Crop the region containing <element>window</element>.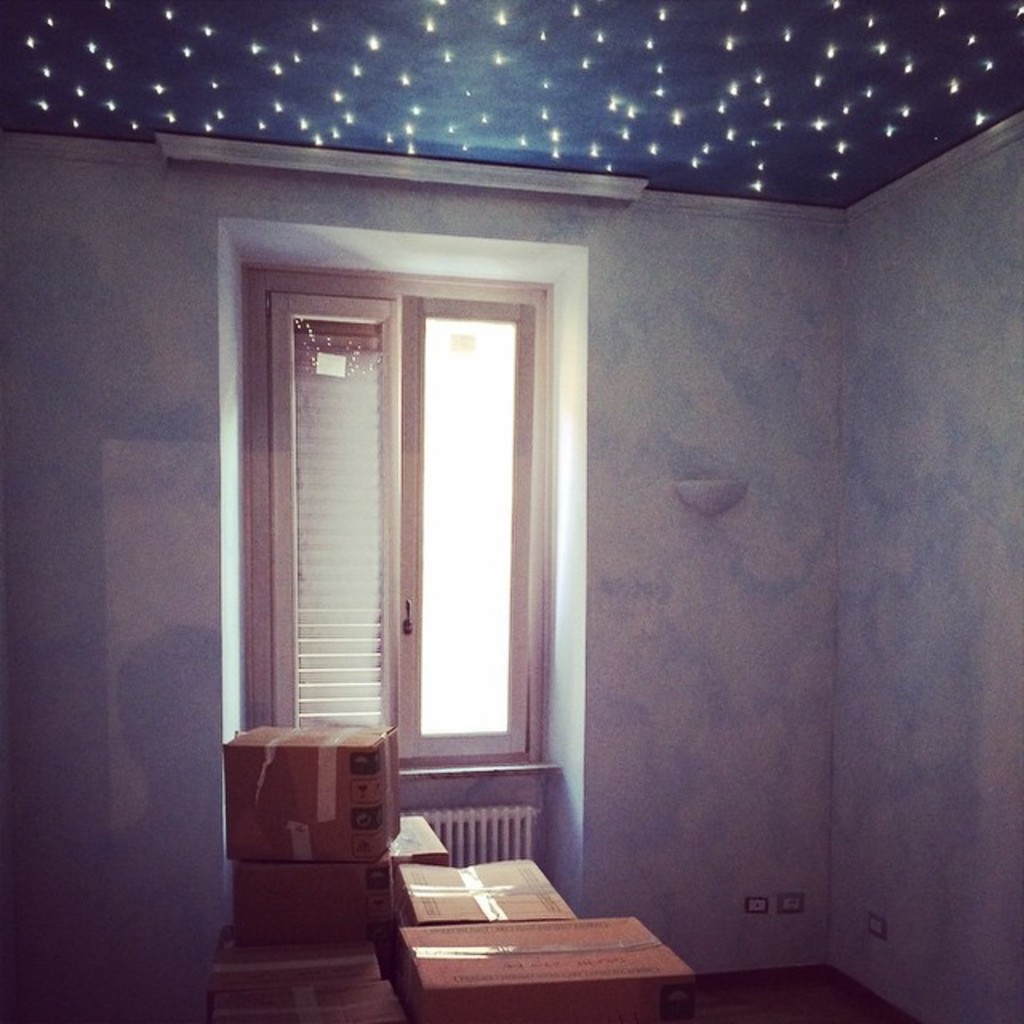
Crop region: [219, 221, 586, 930].
